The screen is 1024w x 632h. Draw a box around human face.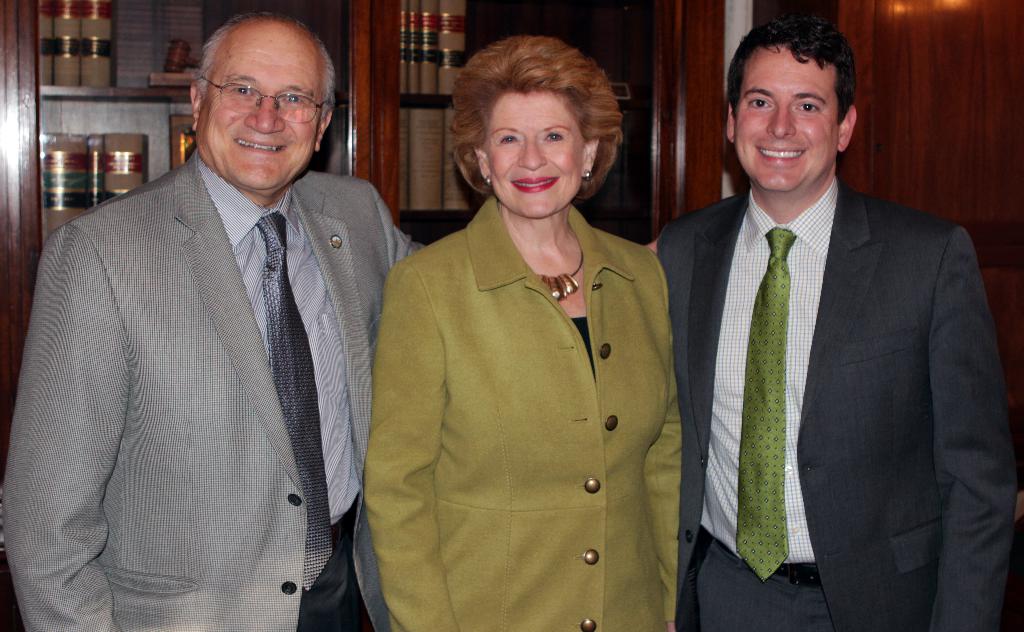
(197,20,323,192).
